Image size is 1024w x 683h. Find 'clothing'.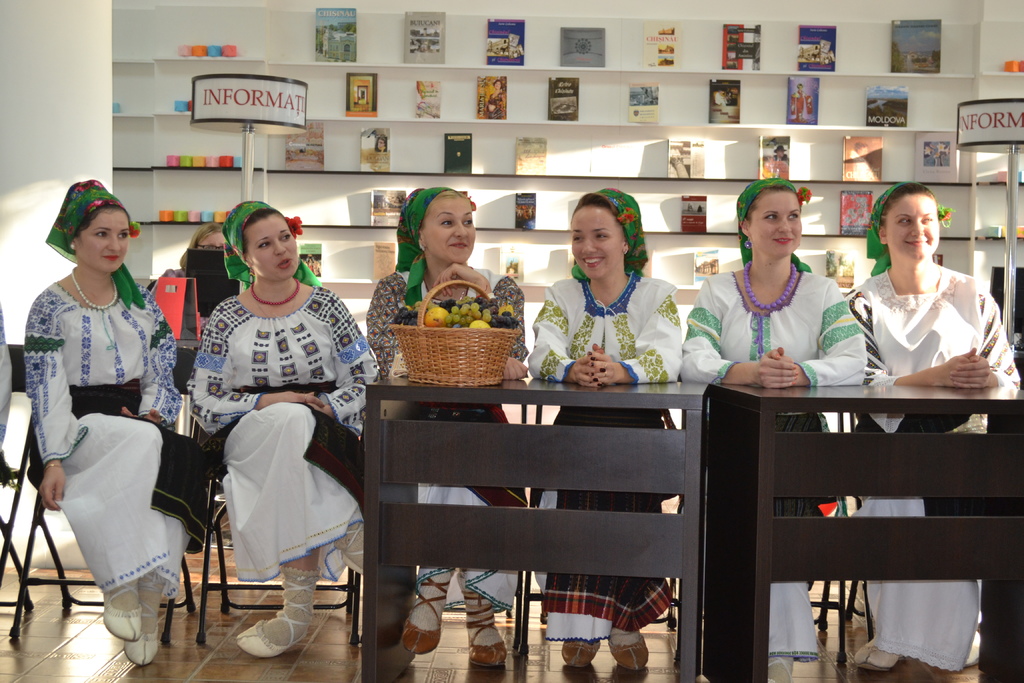
525 264 678 638.
